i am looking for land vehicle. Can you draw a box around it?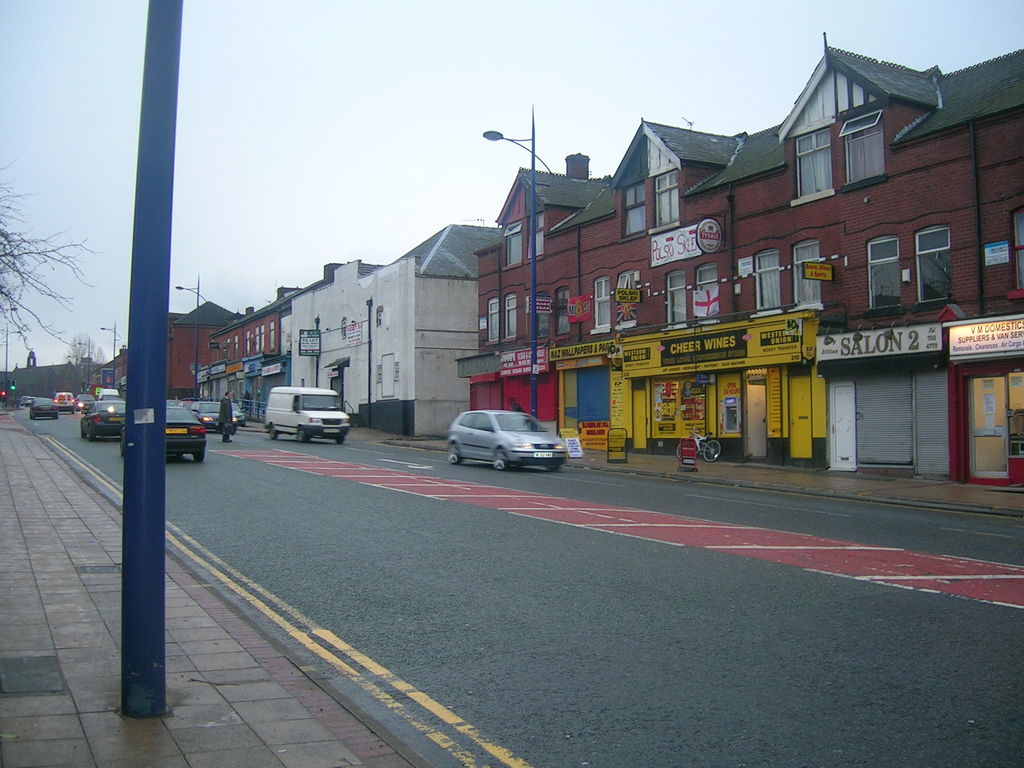
Sure, the bounding box is x1=20 y1=392 x2=28 y2=405.
